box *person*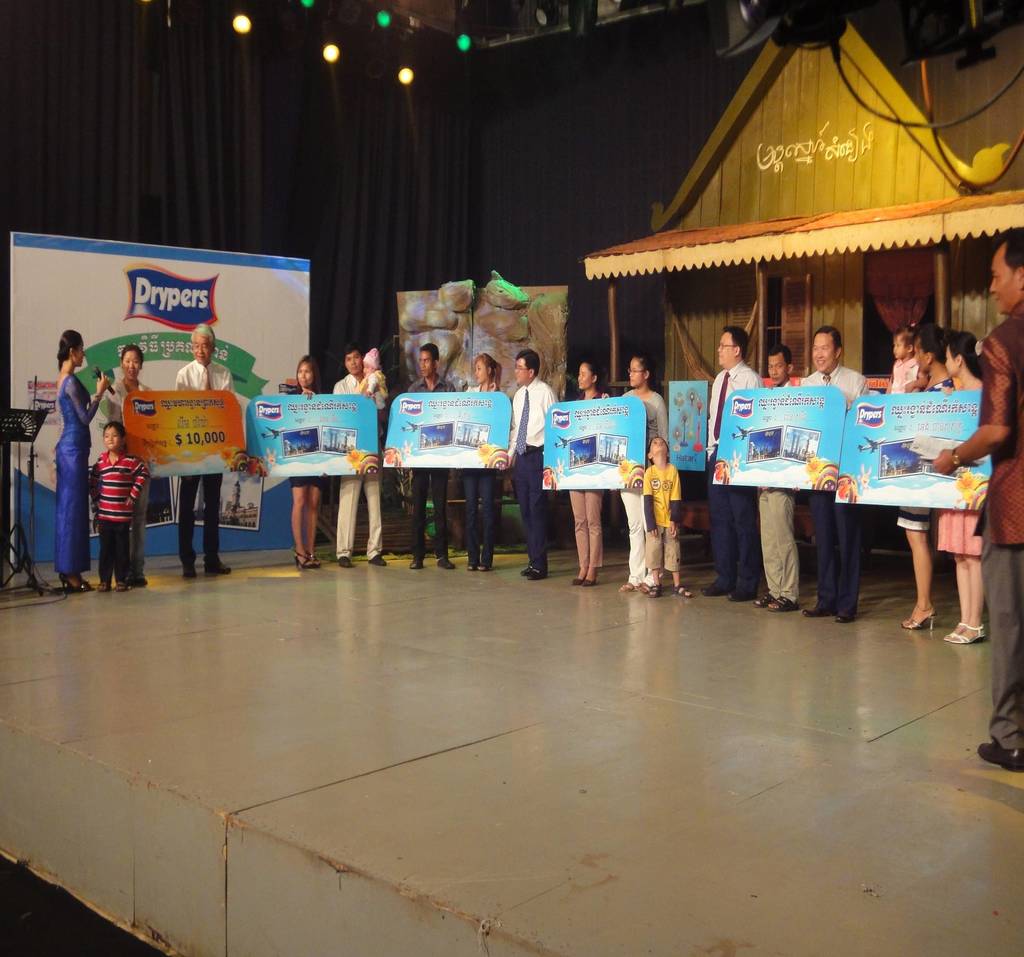
762, 342, 803, 609
